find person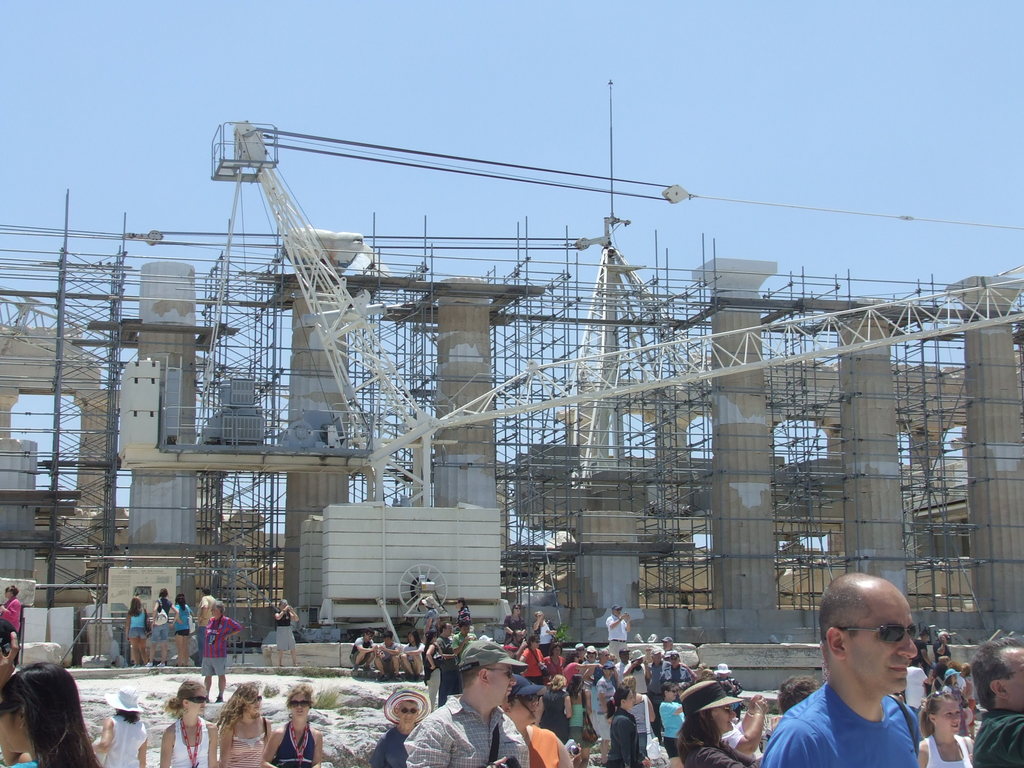
[left=969, top=636, right=1023, bottom=767]
